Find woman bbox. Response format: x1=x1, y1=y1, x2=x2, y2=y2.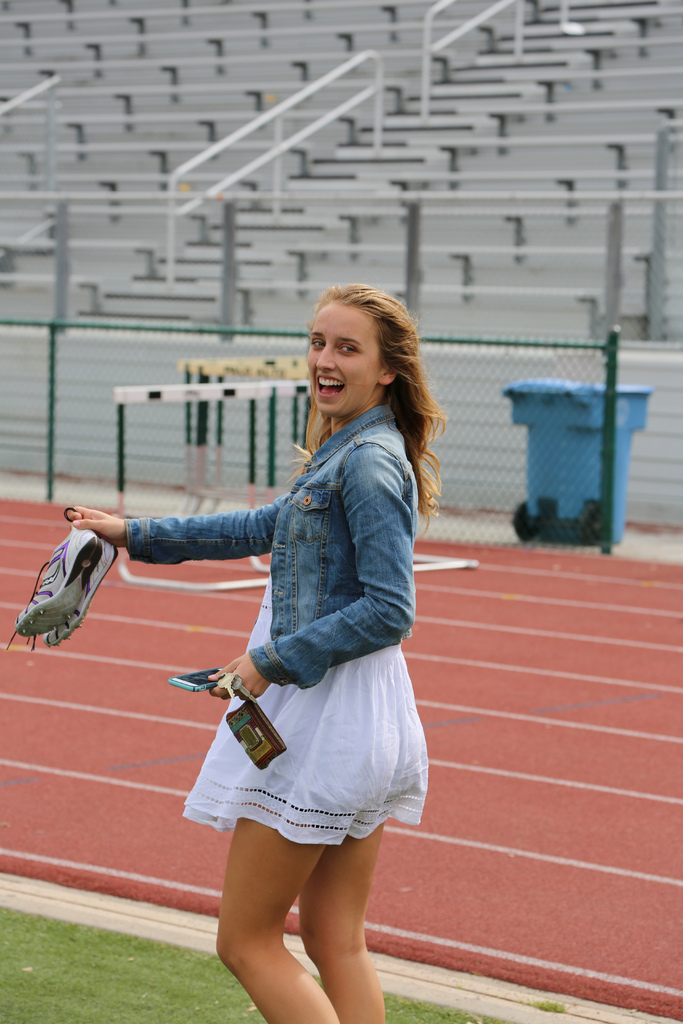
x1=117, y1=270, x2=448, y2=1004.
